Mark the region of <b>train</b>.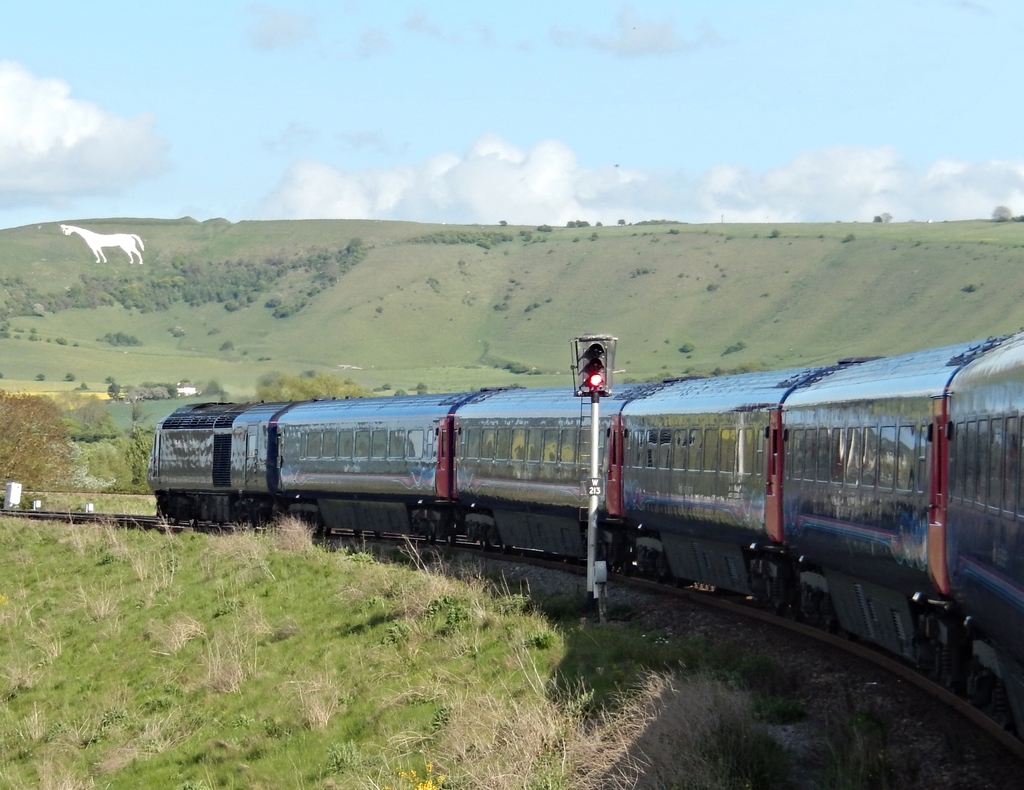
Region: [145, 329, 1023, 741].
